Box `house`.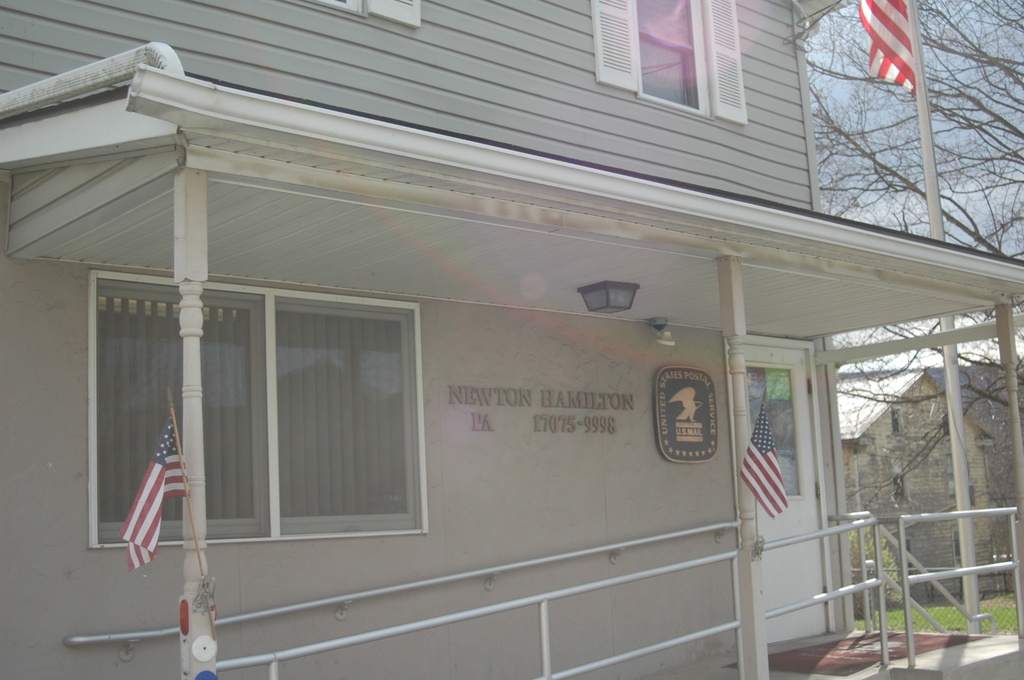
box(844, 354, 1023, 596).
